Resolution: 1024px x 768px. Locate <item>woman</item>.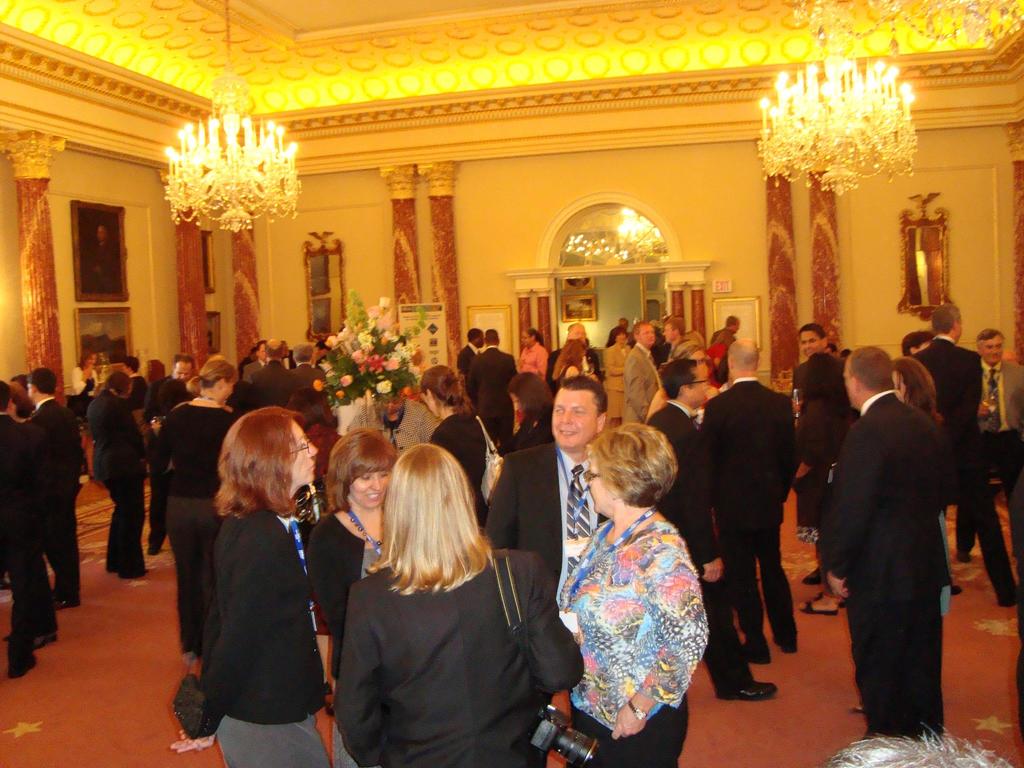
(86, 367, 148, 578).
